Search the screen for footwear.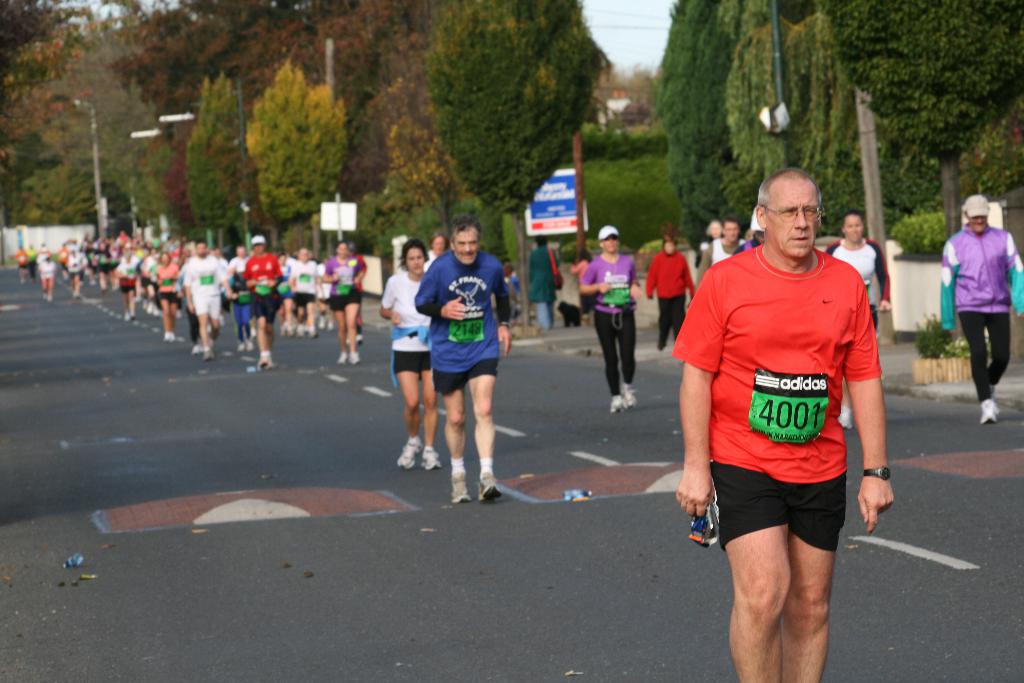
Found at (left=259, top=353, right=273, bottom=372).
